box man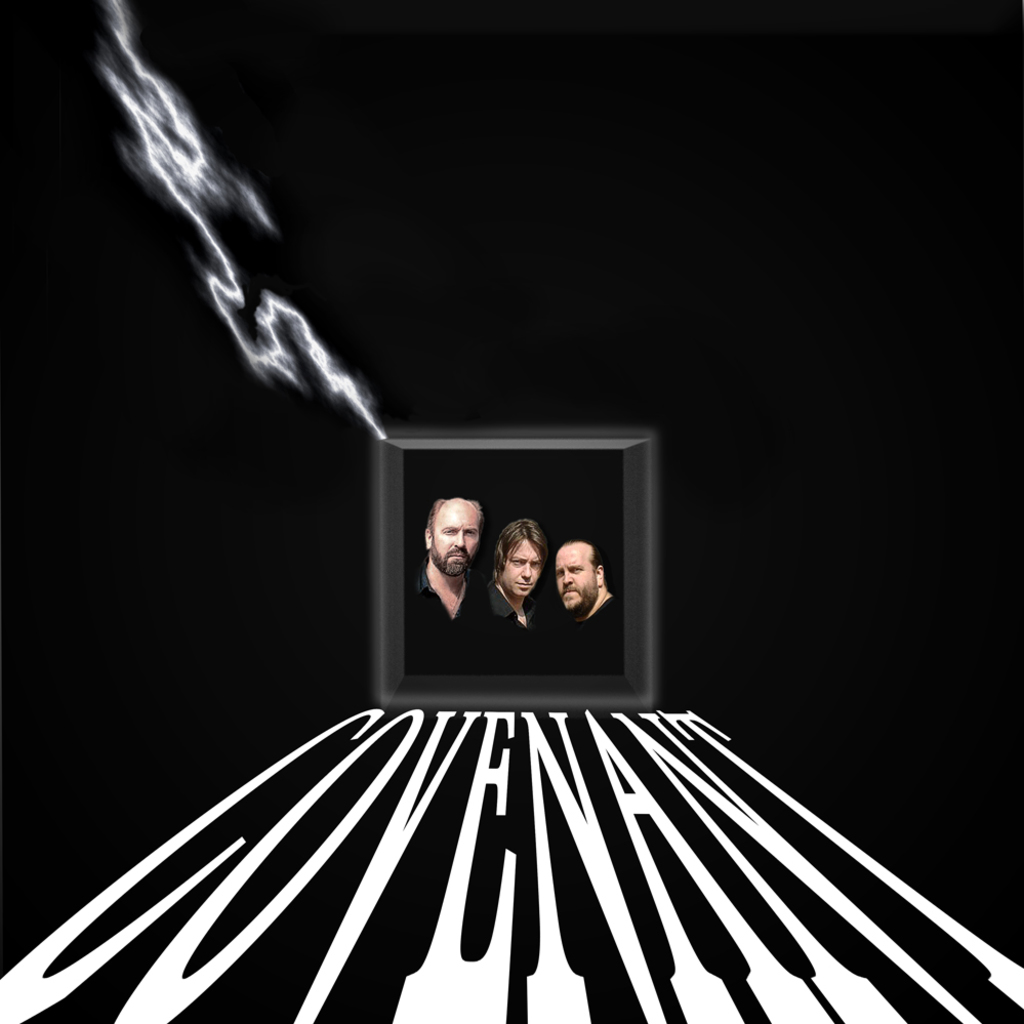
pyautogui.locateOnScreen(408, 493, 499, 683)
